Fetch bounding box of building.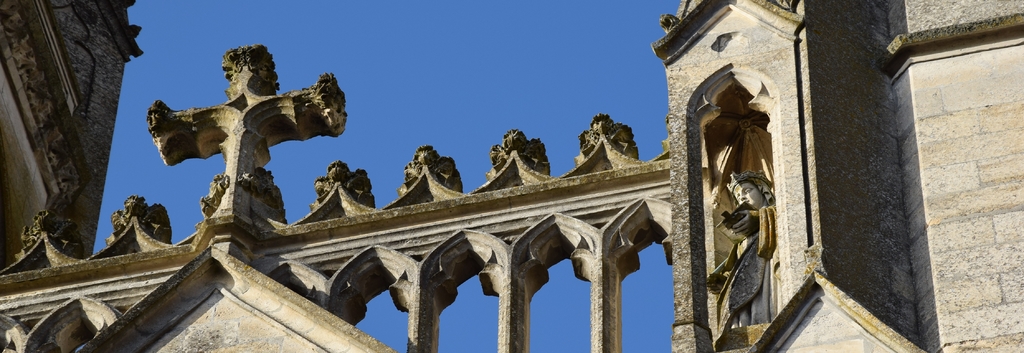
Bbox: detection(0, 0, 1023, 352).
